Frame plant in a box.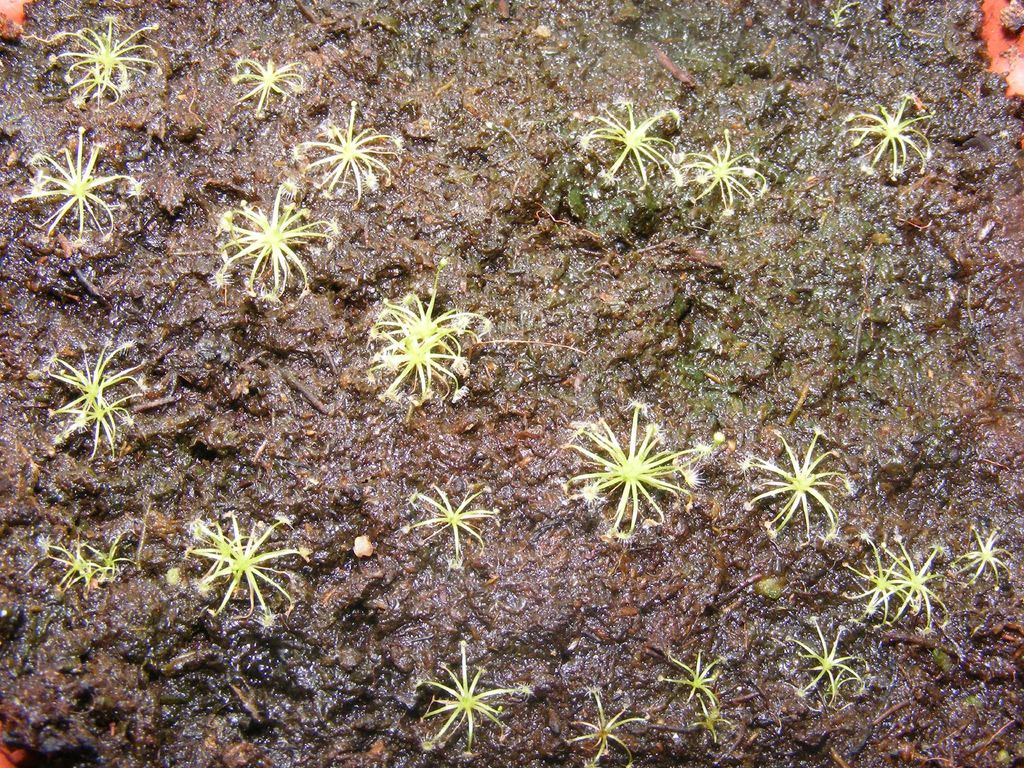
detection(399, 488, 495, 552).
